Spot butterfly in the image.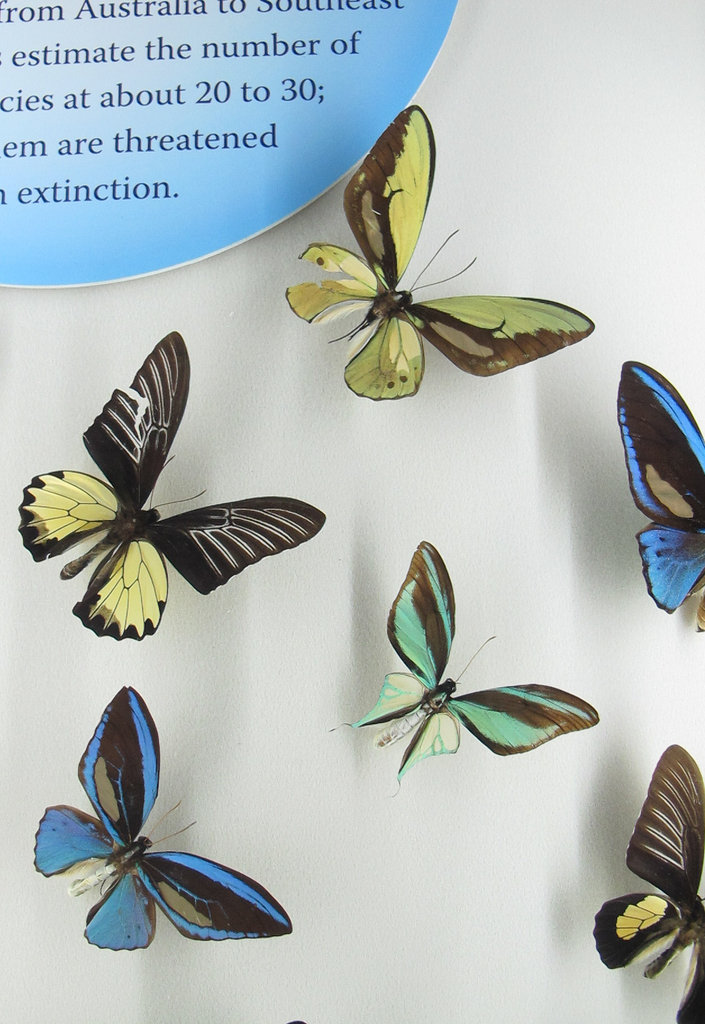
butterfly found at <region>593, 739, 704, 1023</region>.
